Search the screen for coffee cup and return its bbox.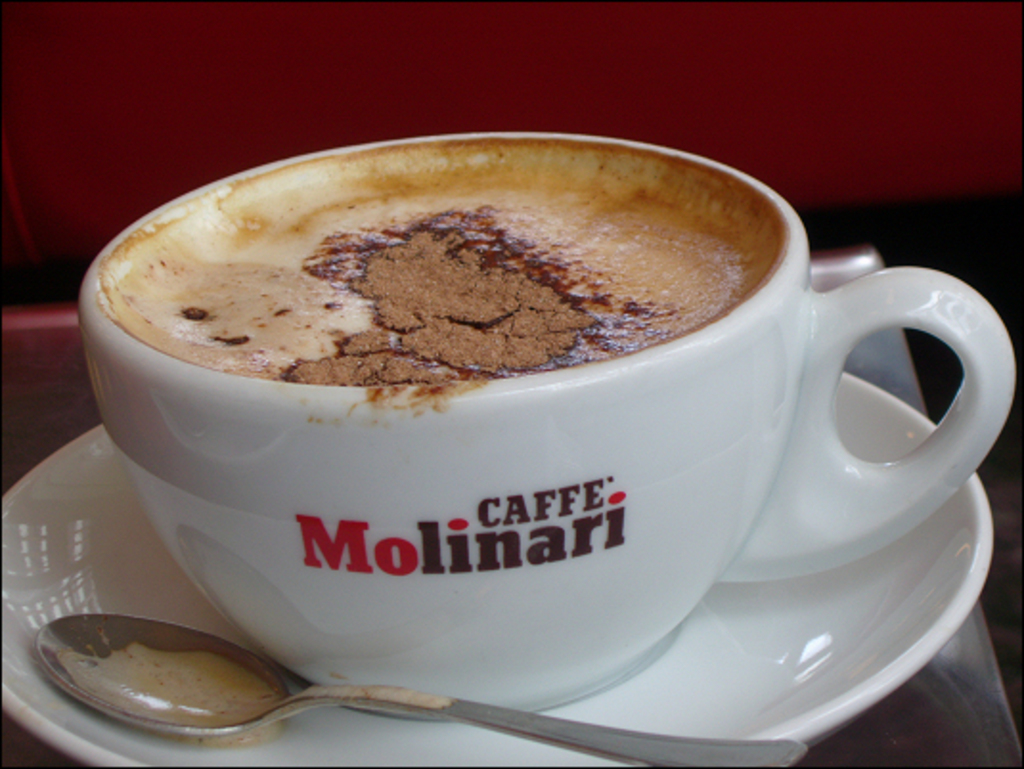
Found: detection(80, 134, 1020, 725).
